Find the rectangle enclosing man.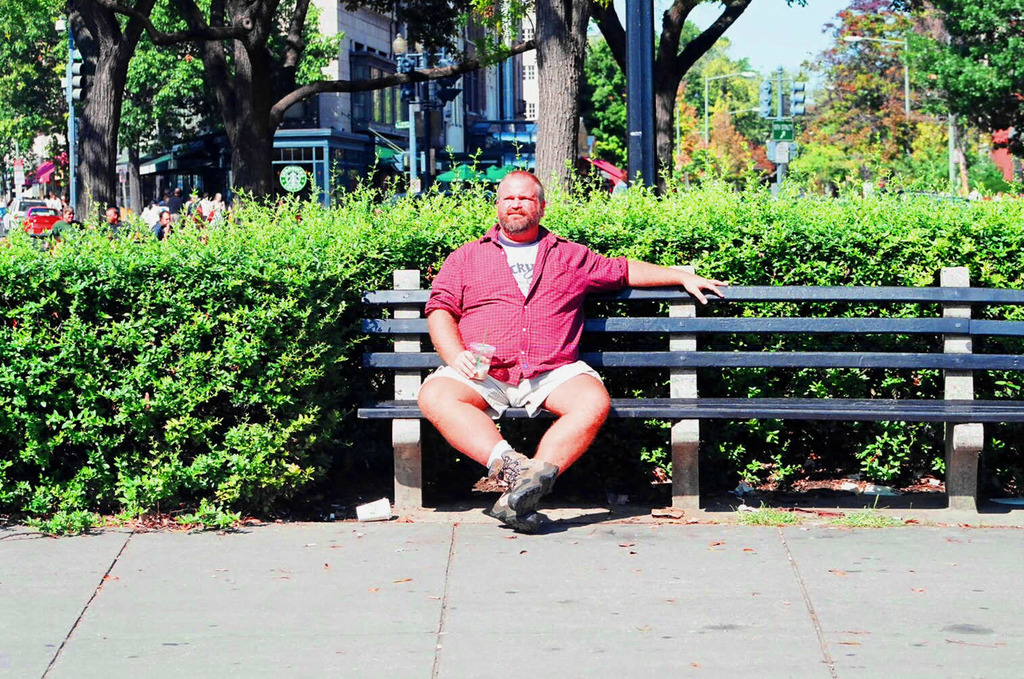
Rect(47, 204, 87, 251).
